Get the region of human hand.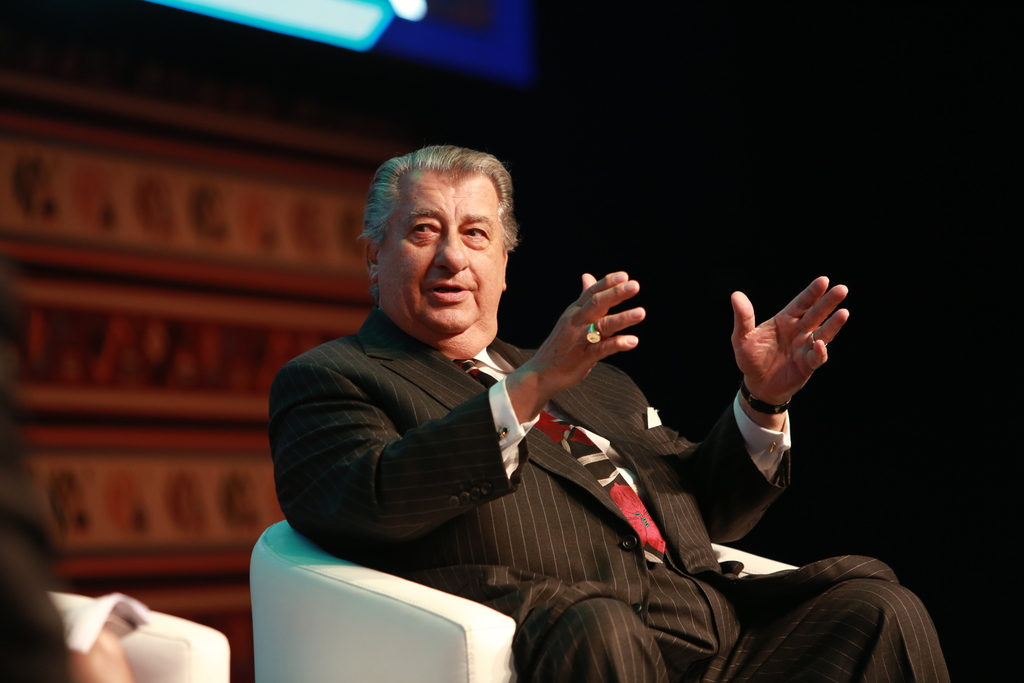
Rect(730, 276, 851, 400).
